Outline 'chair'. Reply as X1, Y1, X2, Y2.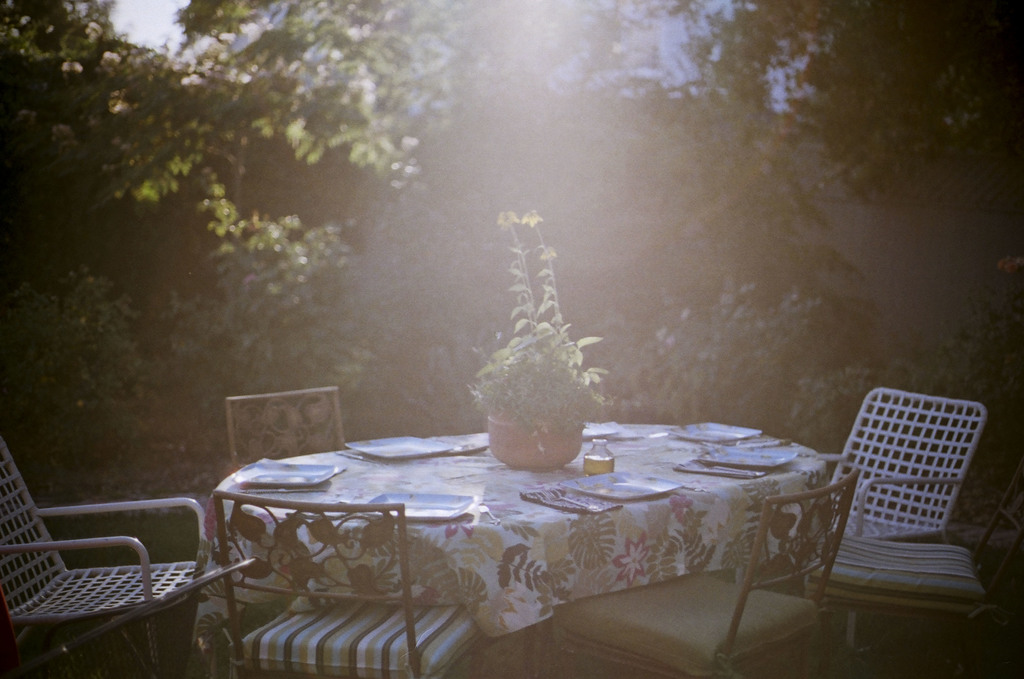
531, 468, 861, 678.
